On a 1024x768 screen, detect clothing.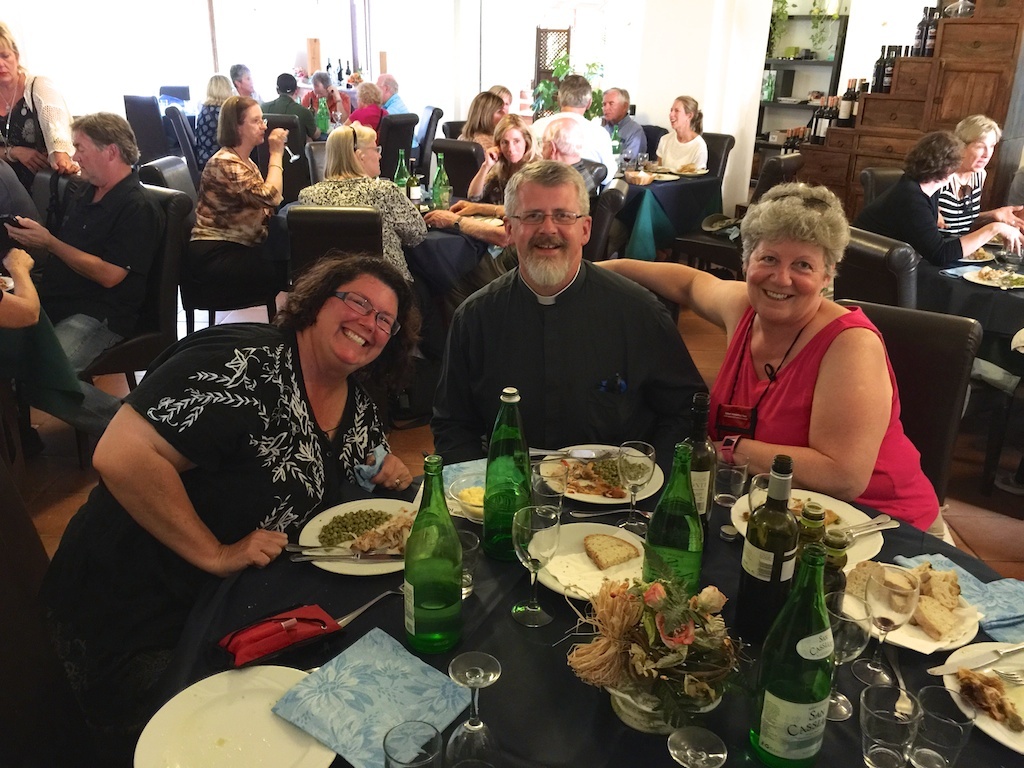
848:166:963:284.
